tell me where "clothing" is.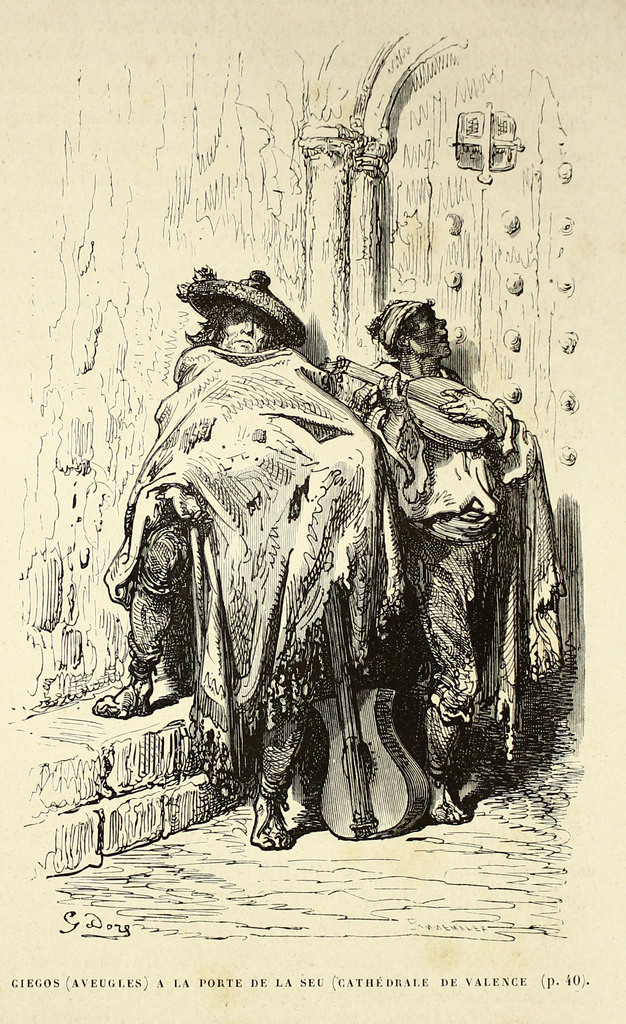
"clothing" is at l=349, t=371, r=564, b=750.
